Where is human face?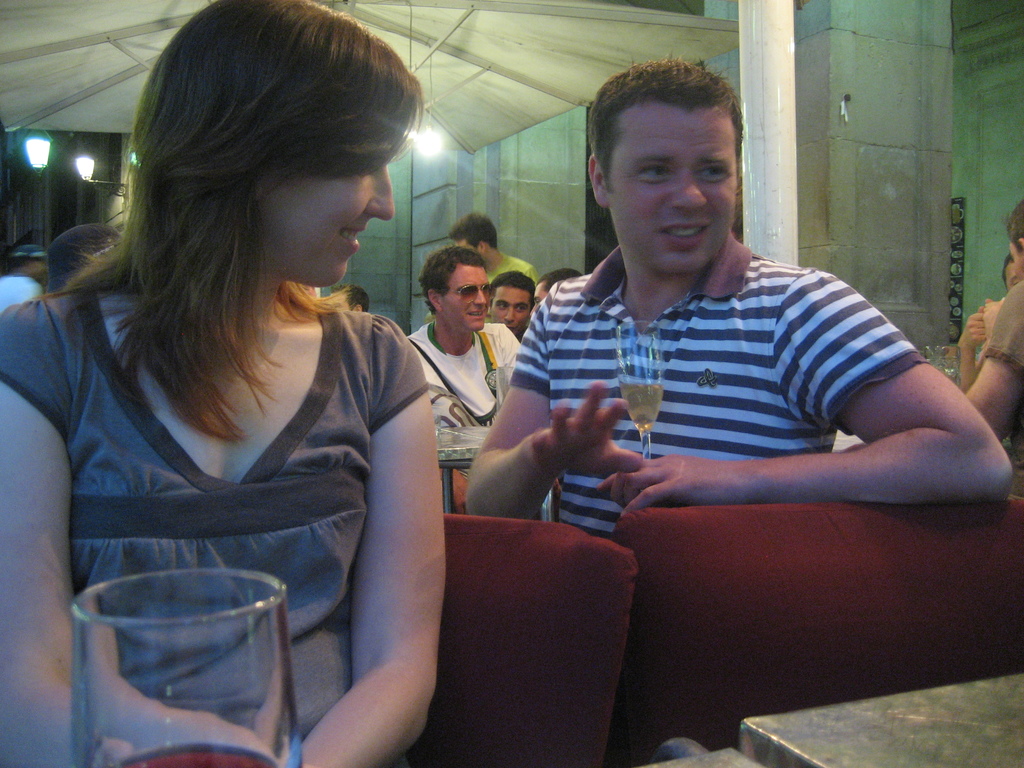
Rect(260, 166, 393, 287).
